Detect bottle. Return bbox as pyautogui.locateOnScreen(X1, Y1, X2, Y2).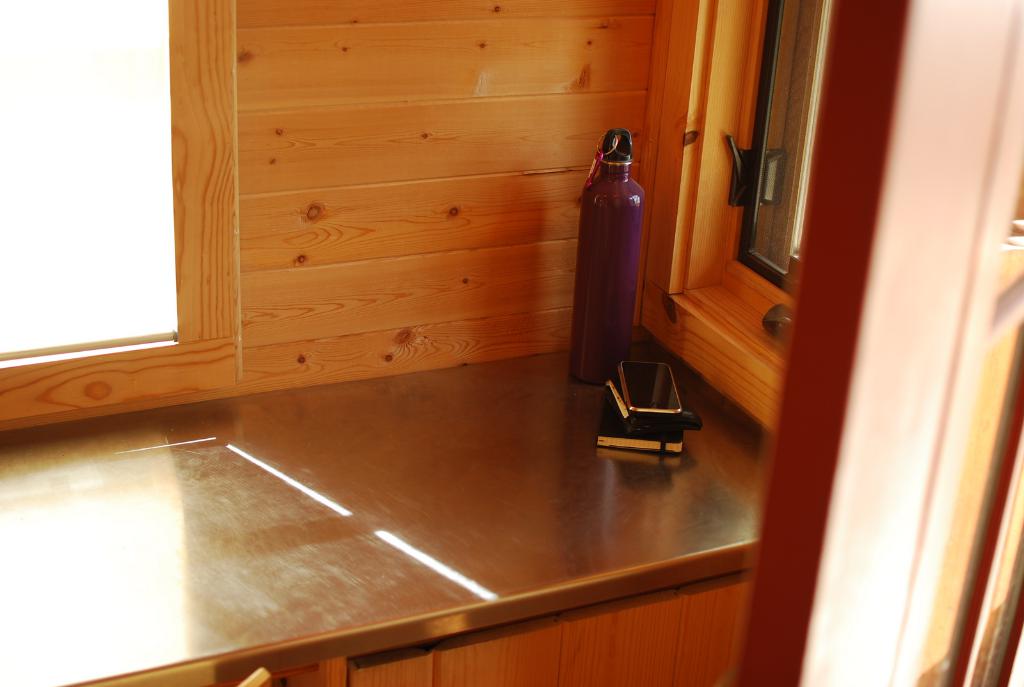
pyautogui.locateOnScreen(568, 129, 648, 384).
